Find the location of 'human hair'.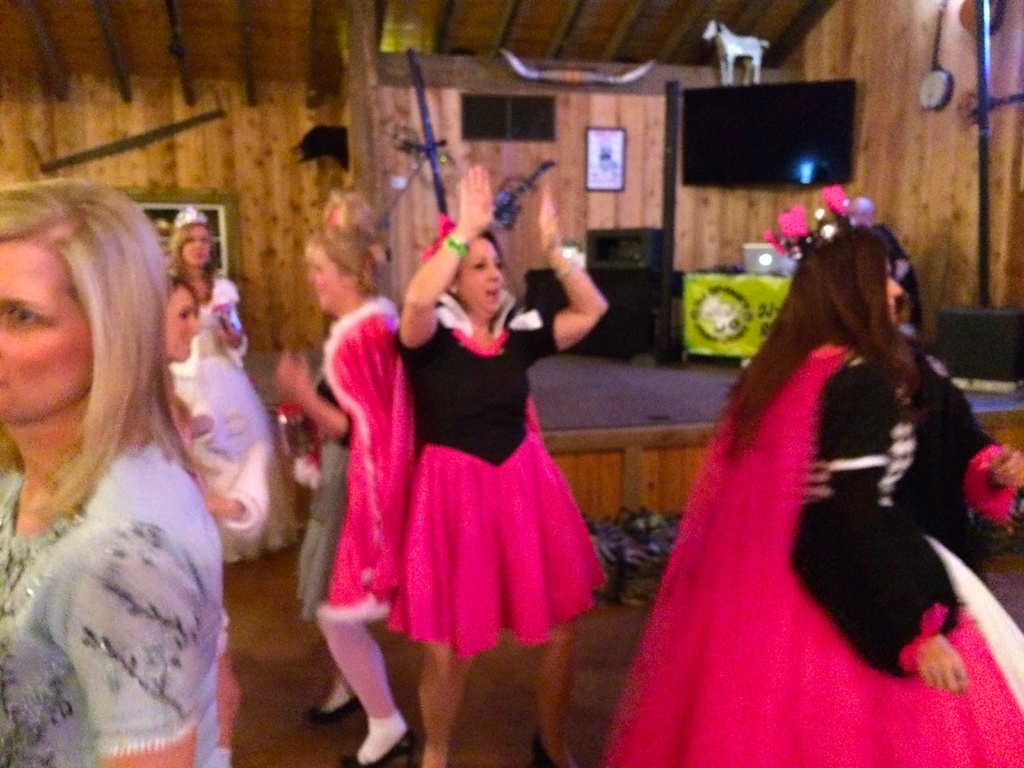
Location: select_region(1, 162, 168, 537).
